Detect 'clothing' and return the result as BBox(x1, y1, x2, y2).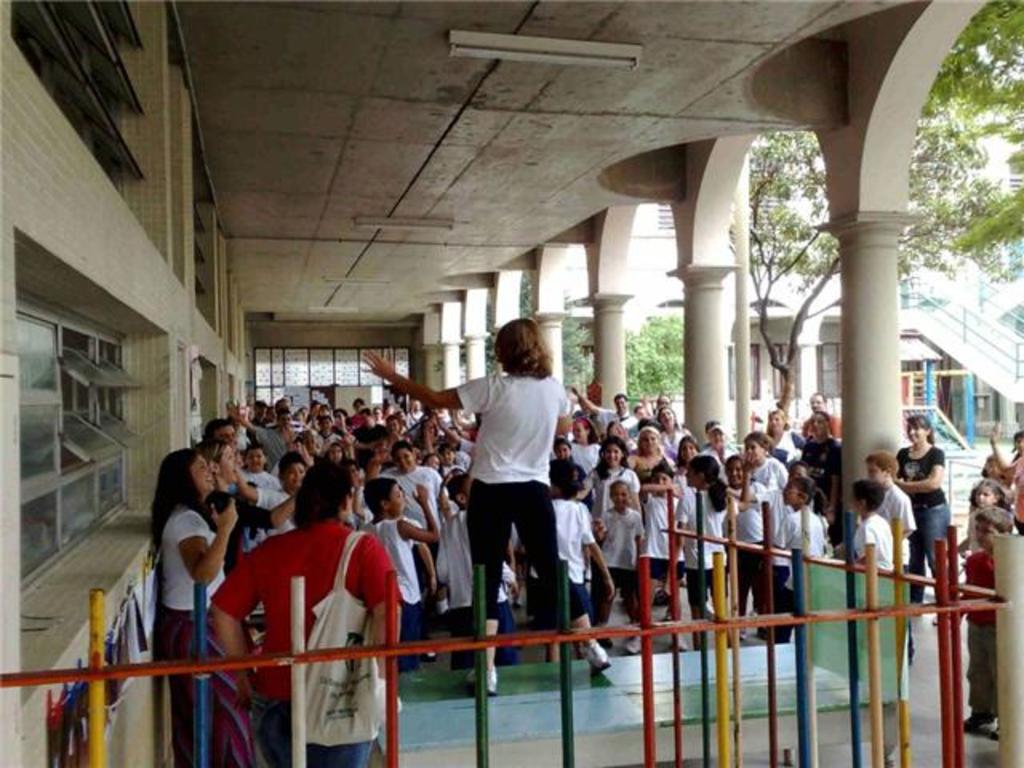
BBox(533, 498, 594, 629).
